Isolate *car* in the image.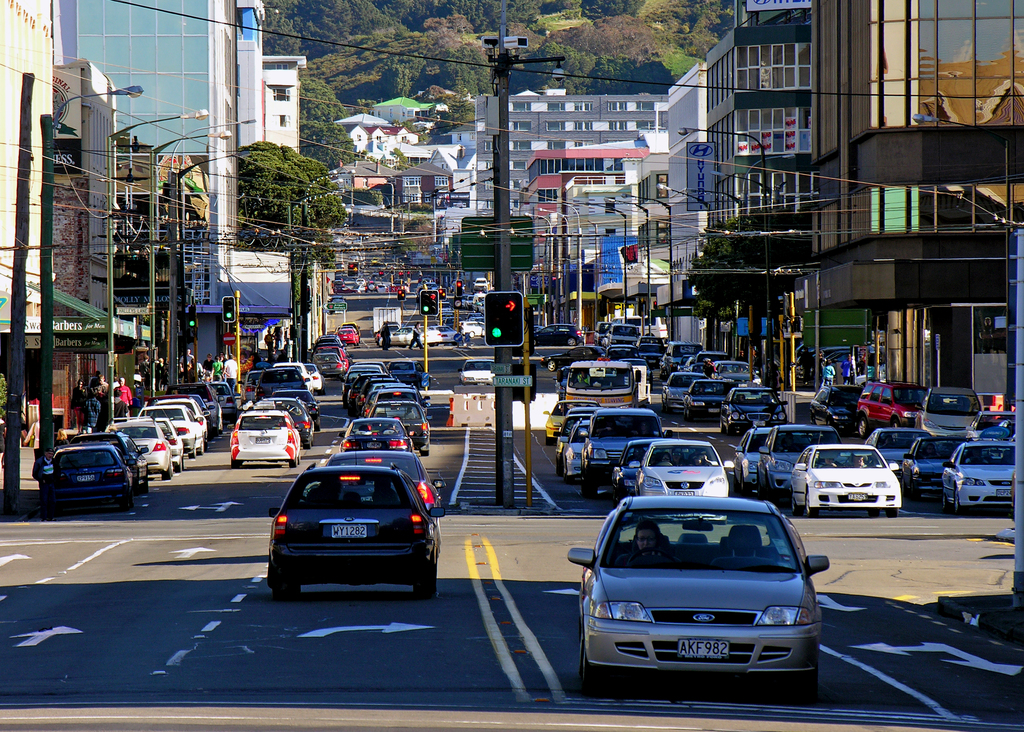
Isolated region: {"x1": 899, "y1": 437, "x2": 976, "y2": 506}.
